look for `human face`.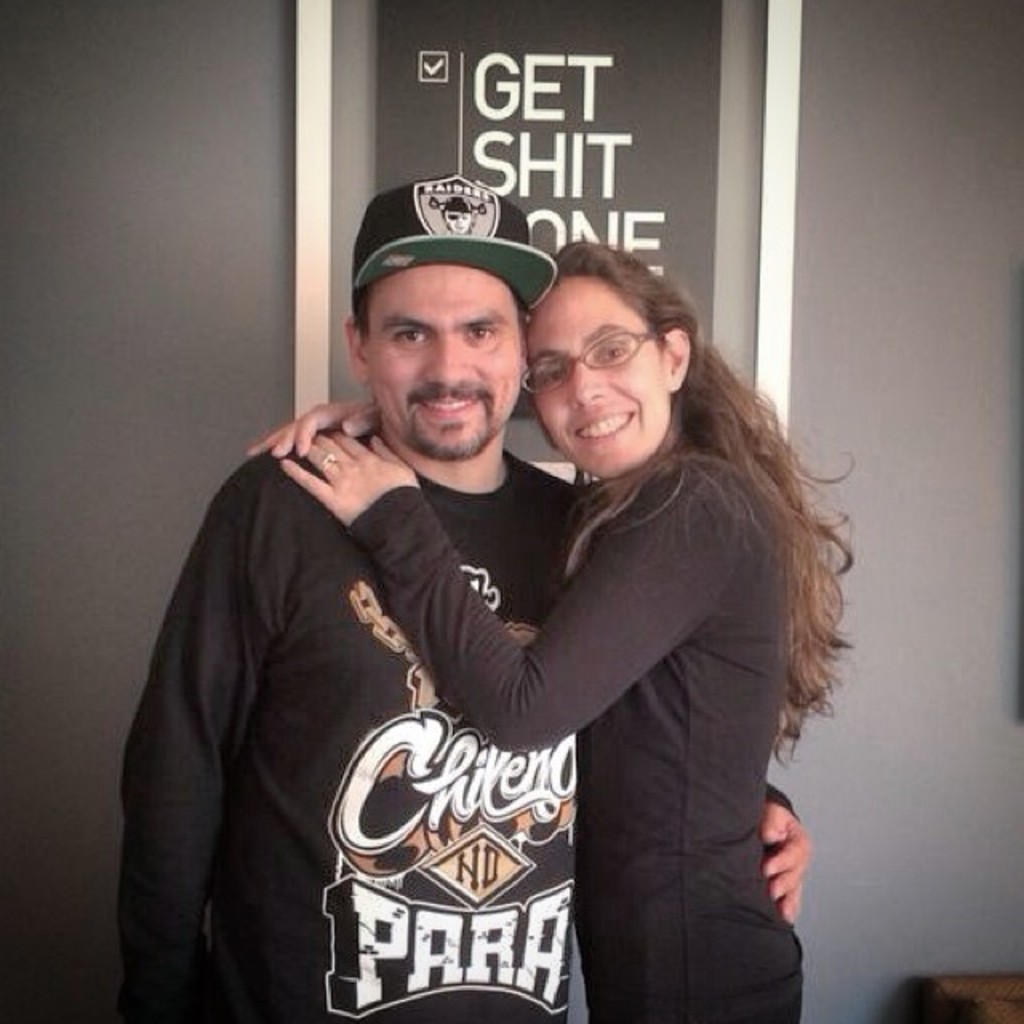
Found: x1=373 y1=267 x2=526 y2=461.
